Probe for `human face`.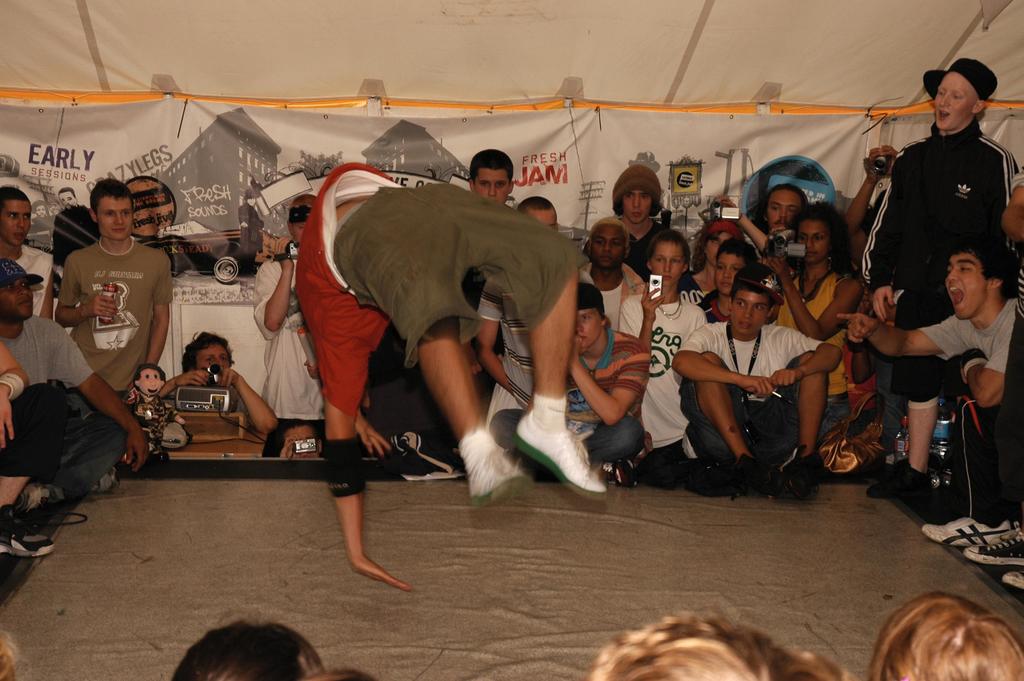
Probe result: 573/306/598/350.
